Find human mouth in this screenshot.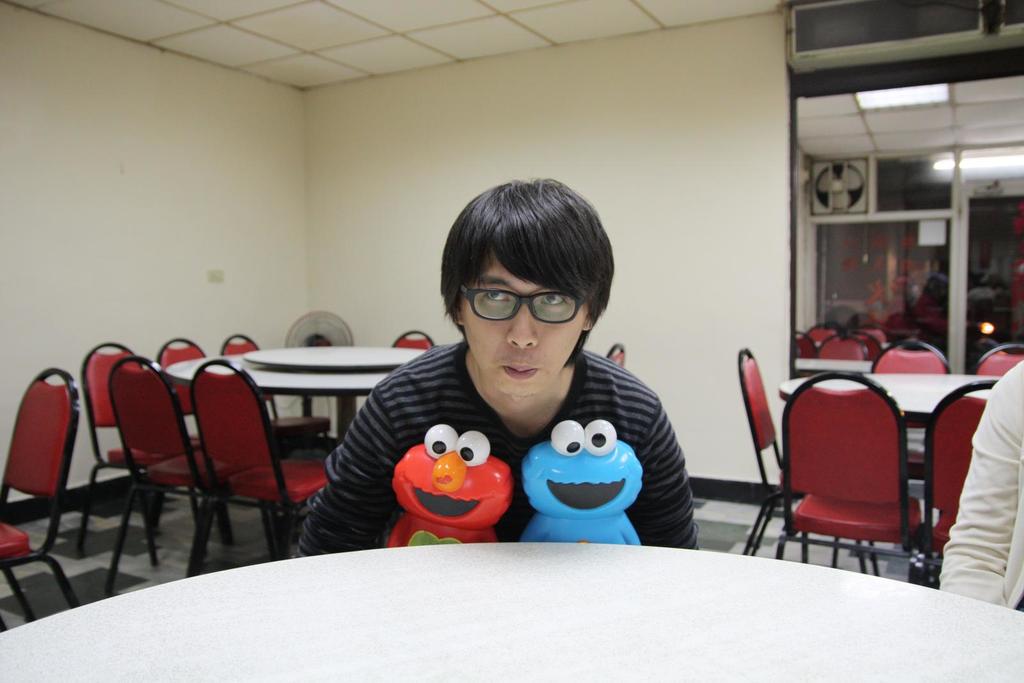
The bounding box for human mouth is left=499, top=359, right=541, bottom=383.
